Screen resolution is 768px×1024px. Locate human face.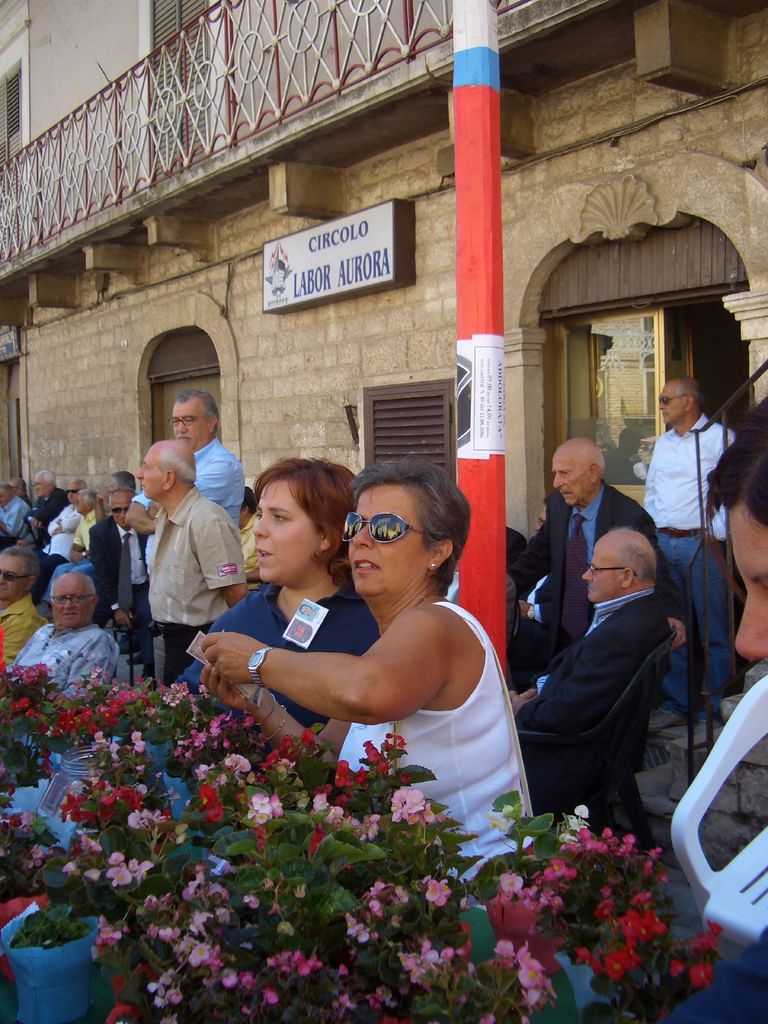
rect(133, 443, 161, 497).
